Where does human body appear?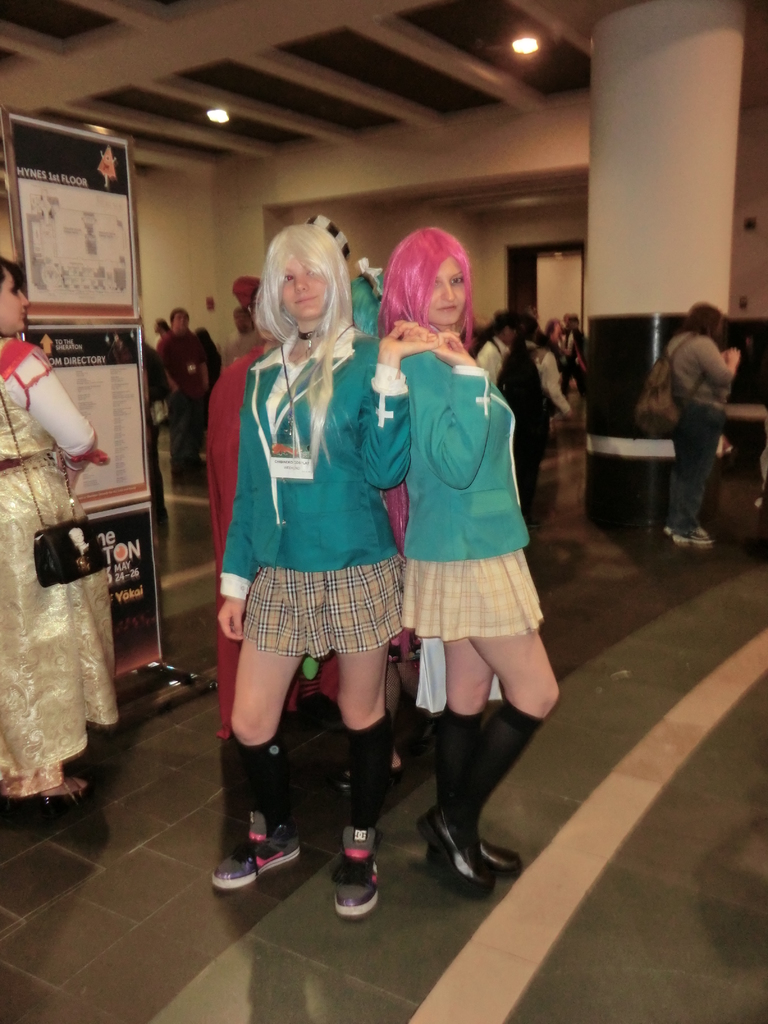
Appears at [x1=144, y1=342, x2=175, y2=525].
